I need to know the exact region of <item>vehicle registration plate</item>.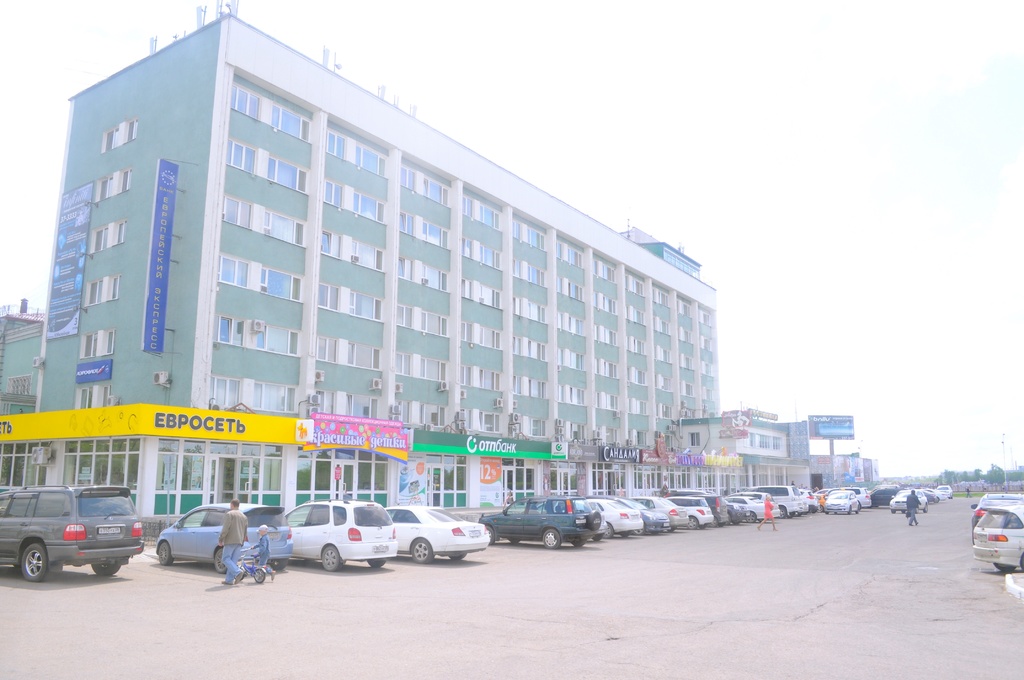
Region: (973, 531, 988, 544).
